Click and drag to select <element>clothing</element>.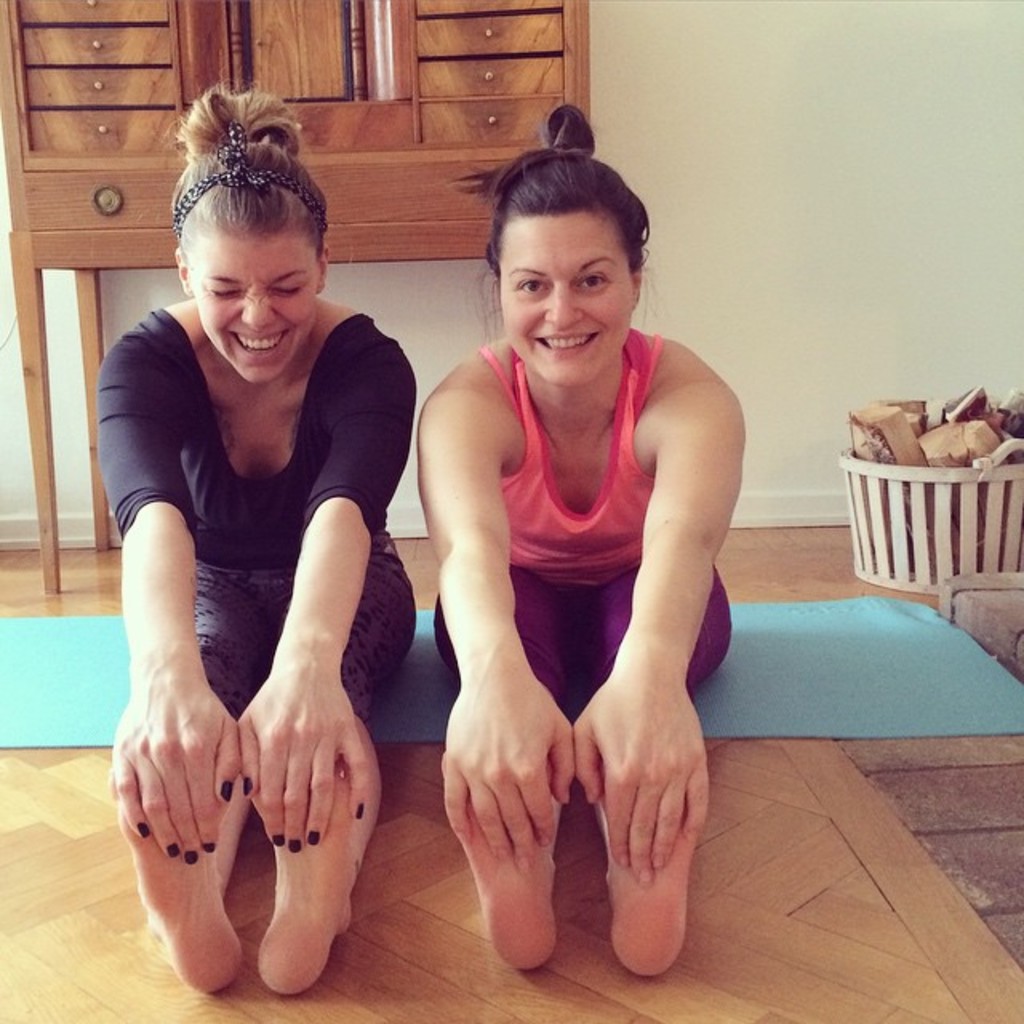
Selection: crop(102, 306, 422, 726).
